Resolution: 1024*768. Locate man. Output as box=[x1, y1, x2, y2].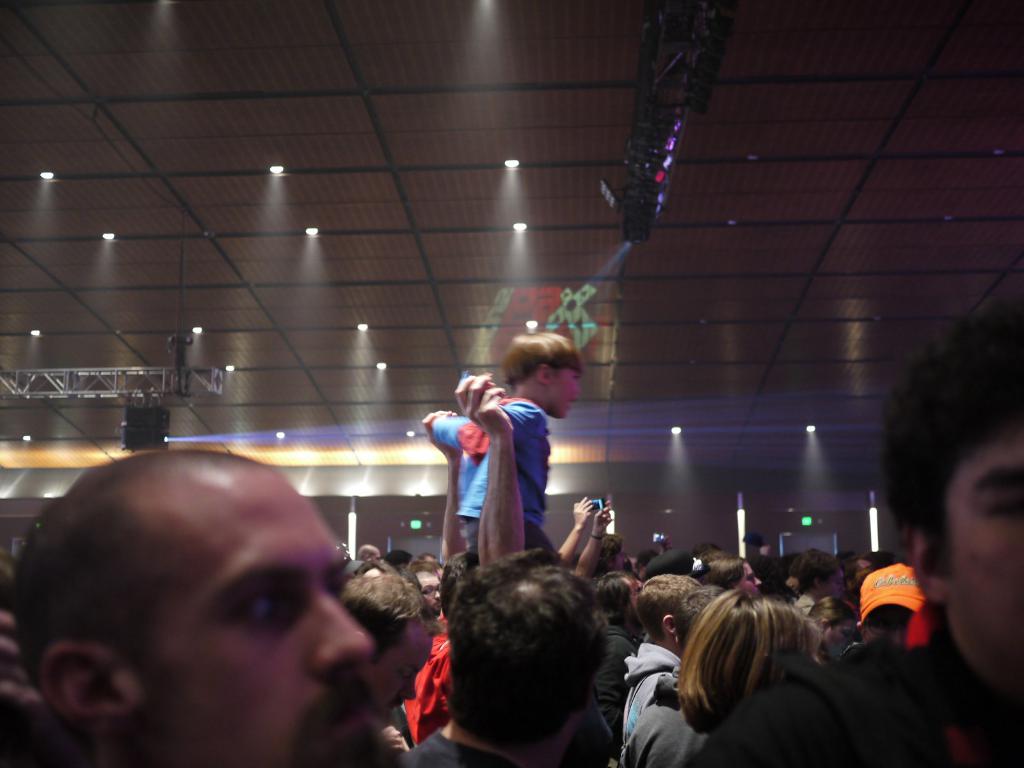
box=[684, 299, 1023, 767].
